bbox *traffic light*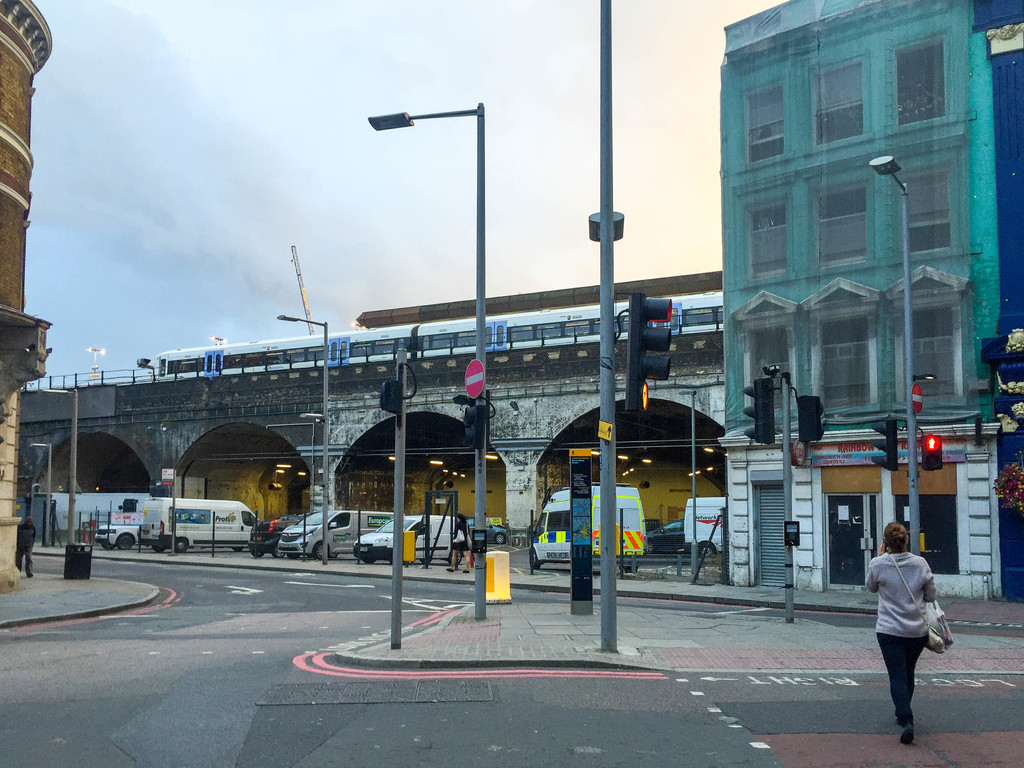
BBox(870, 418, 897, 471)
